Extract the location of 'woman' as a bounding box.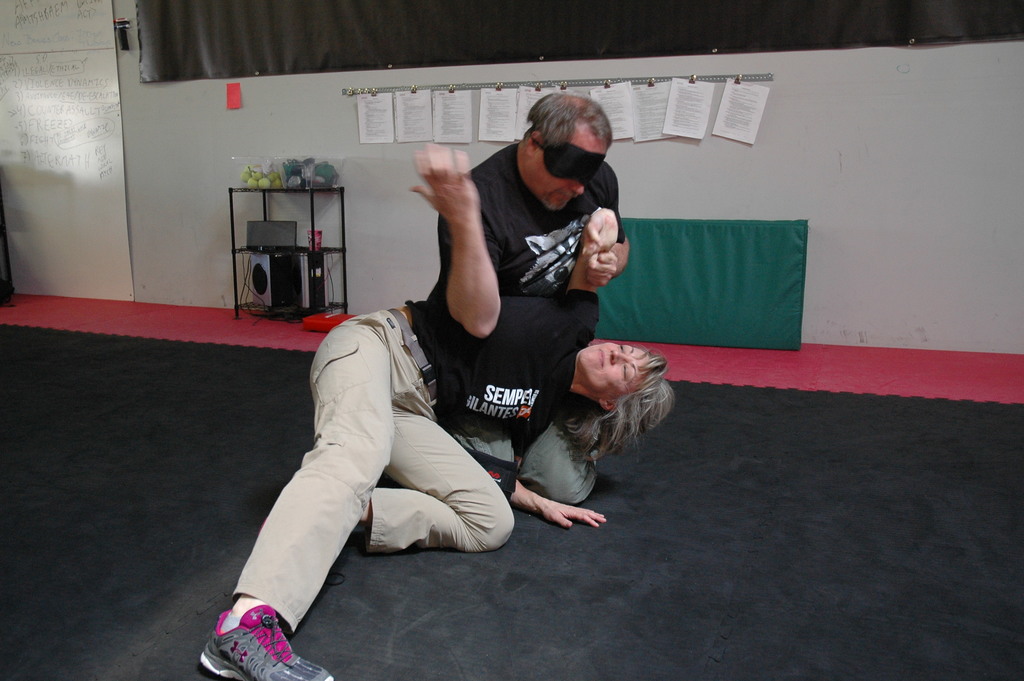
x1=200, y1=209, x2=673, y2=680.
